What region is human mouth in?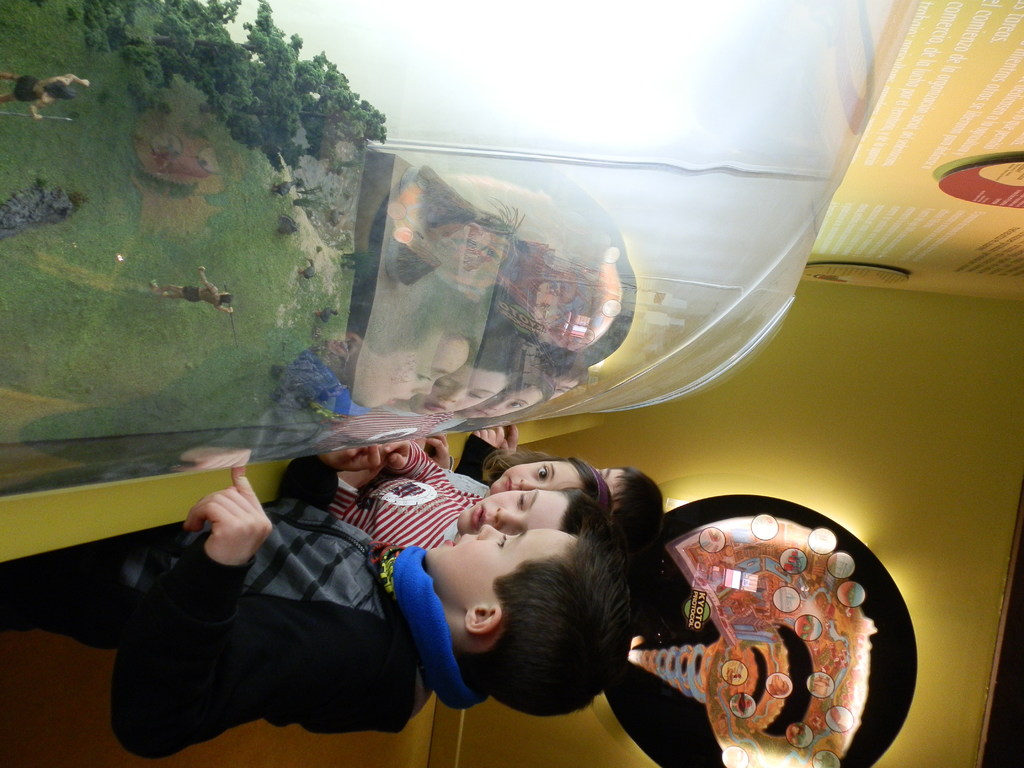
(x1=473, y1=504, x2=482, y2=523).
